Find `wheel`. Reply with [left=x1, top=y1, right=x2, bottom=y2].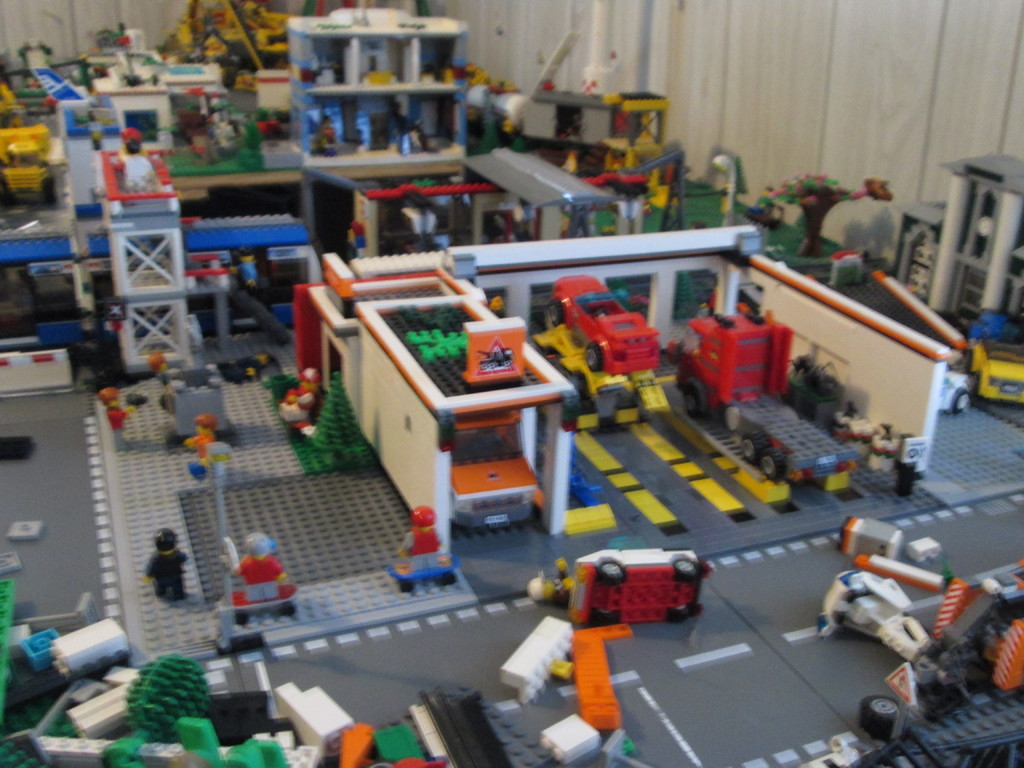
[left=595, top=607, right=620, bottom=624].
